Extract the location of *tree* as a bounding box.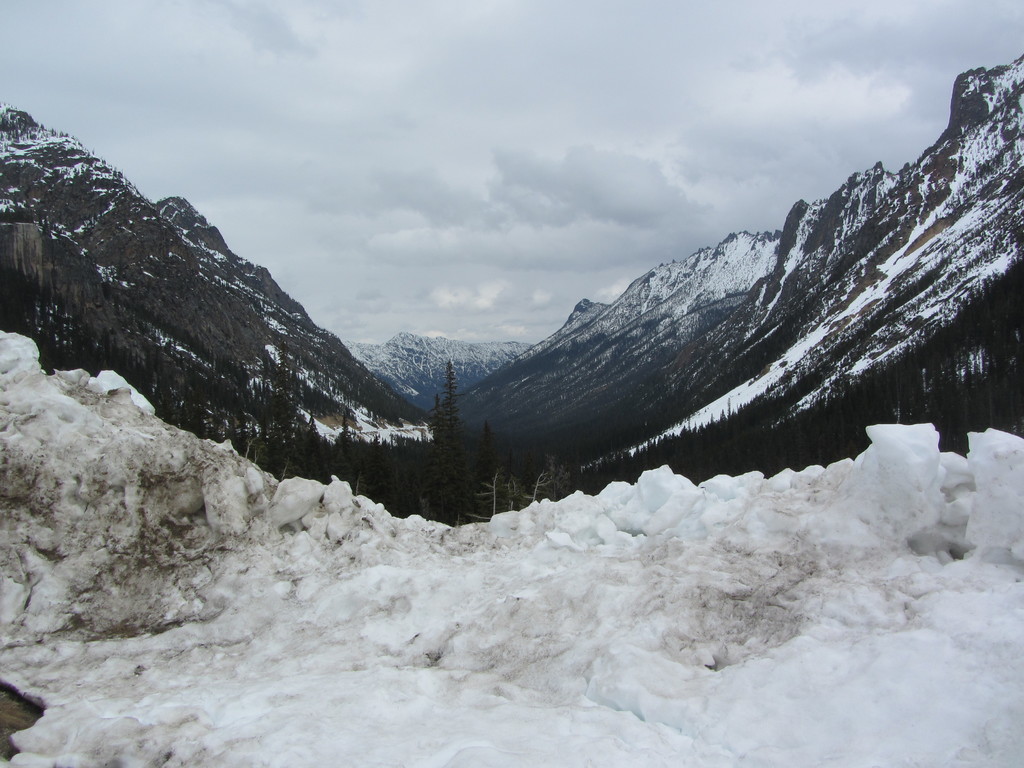
435/356/468/470.
